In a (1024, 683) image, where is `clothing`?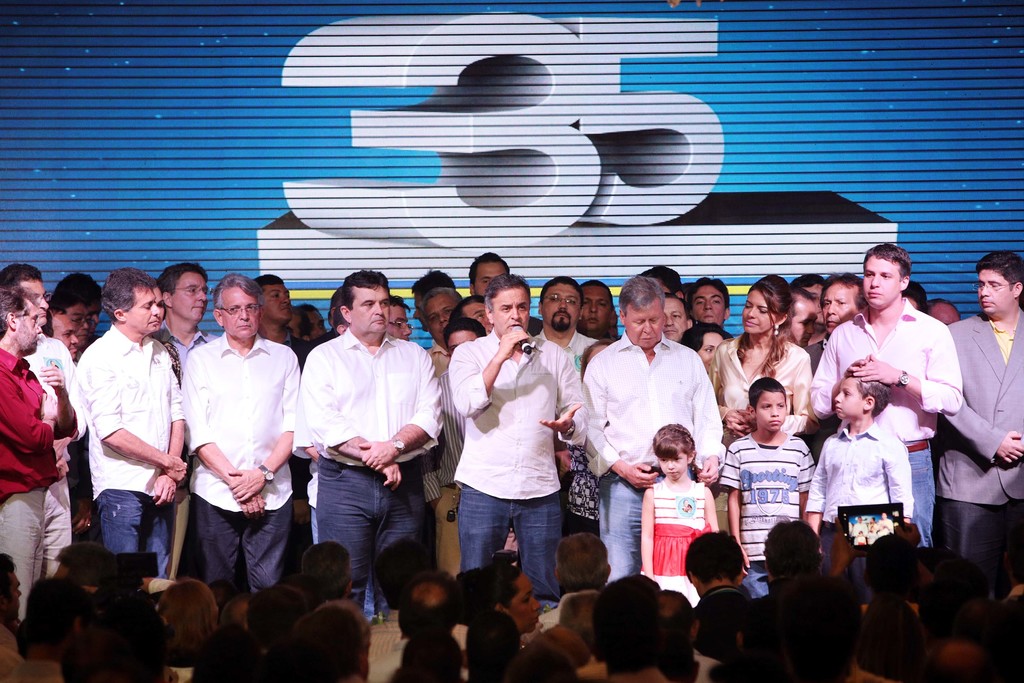
305, 334, 445, 461.
